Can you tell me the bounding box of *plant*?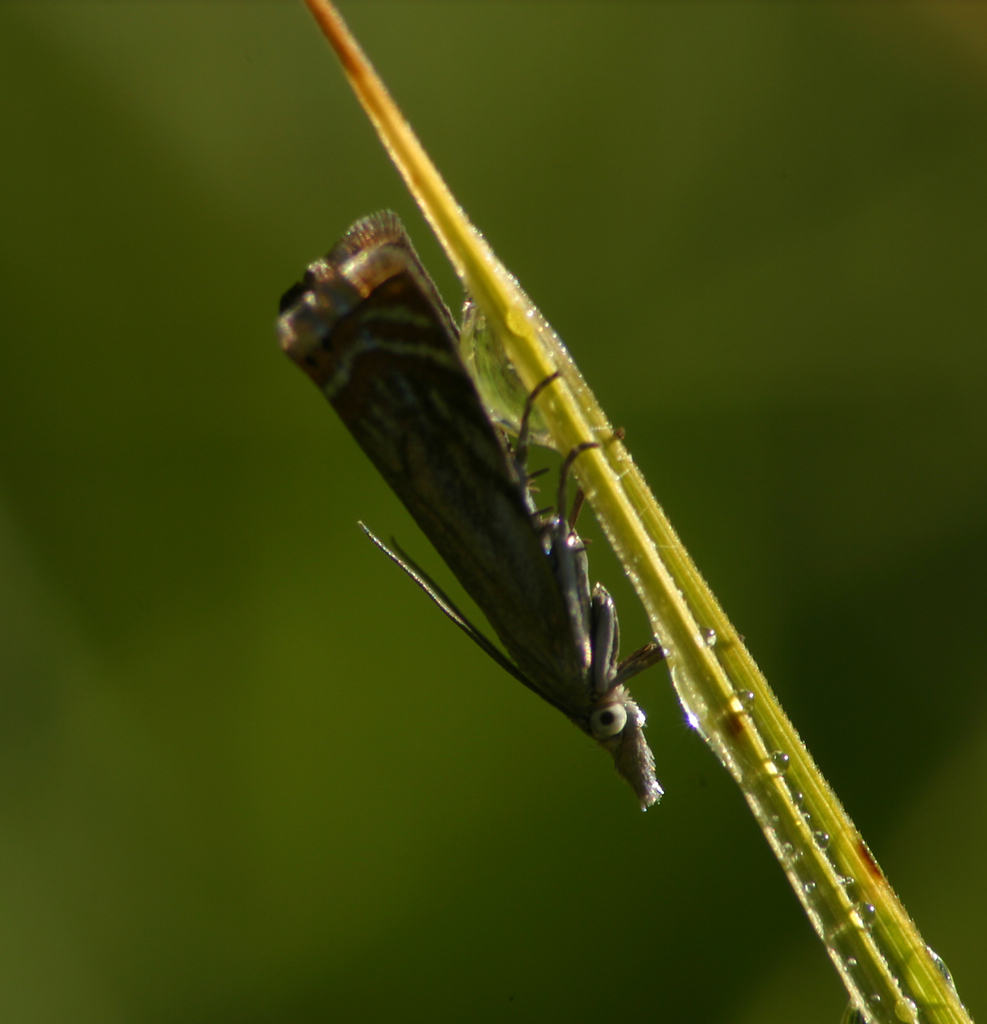
[286,0,986,1023].
